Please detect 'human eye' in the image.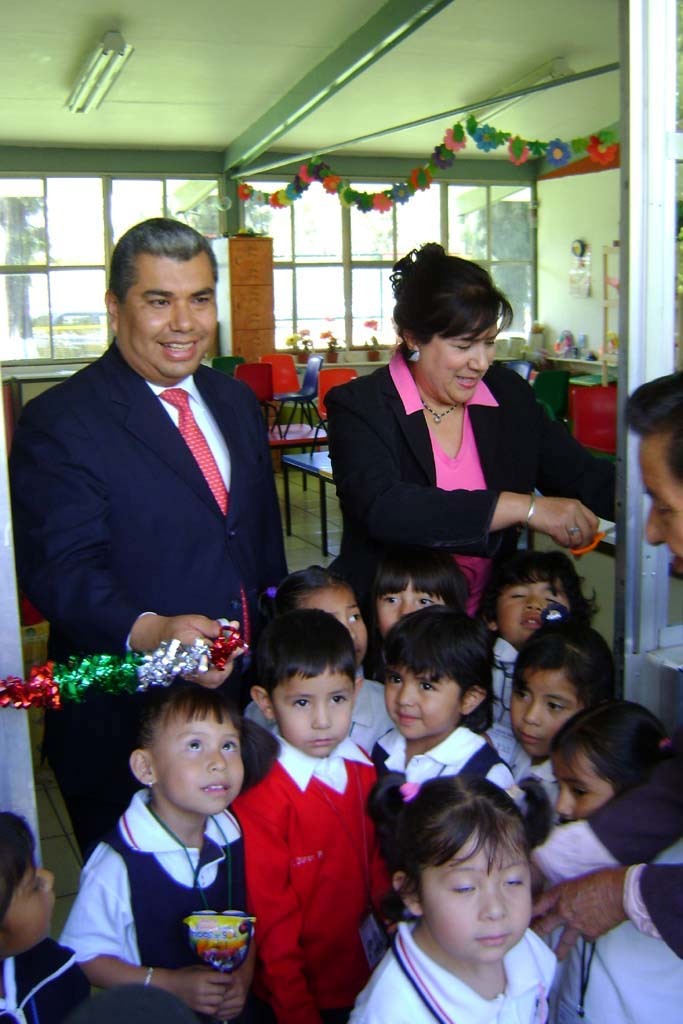
<bbox>188, 291, 217, 307</bbox>.
